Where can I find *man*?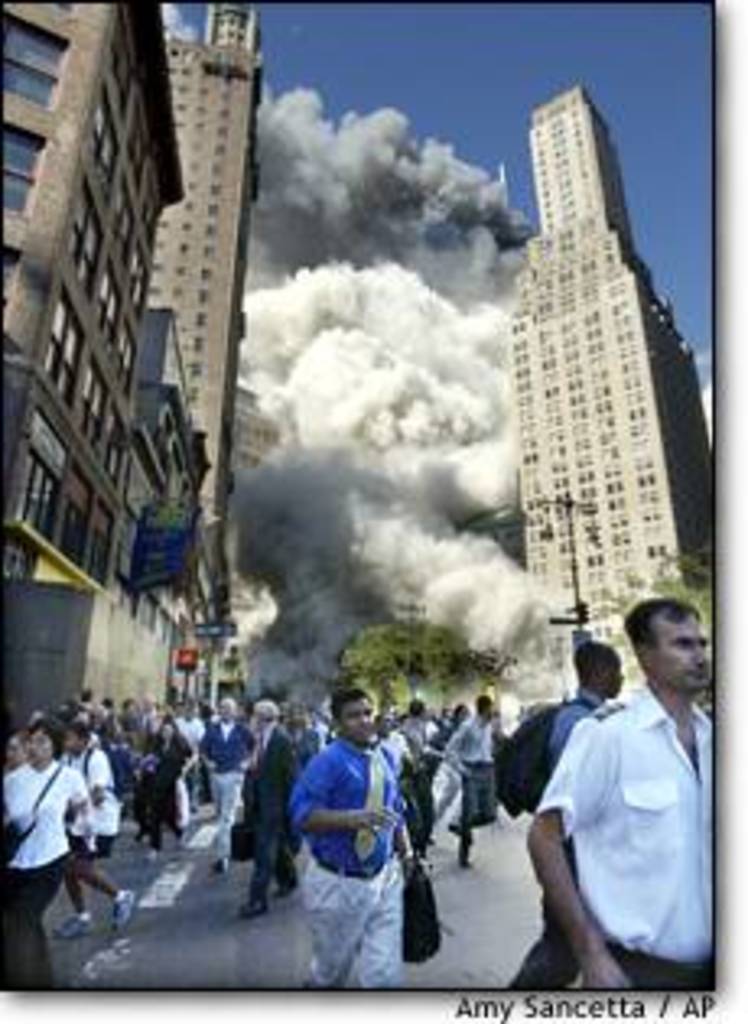
You can find it at left=241, top=699, right=299, bottom=920.
